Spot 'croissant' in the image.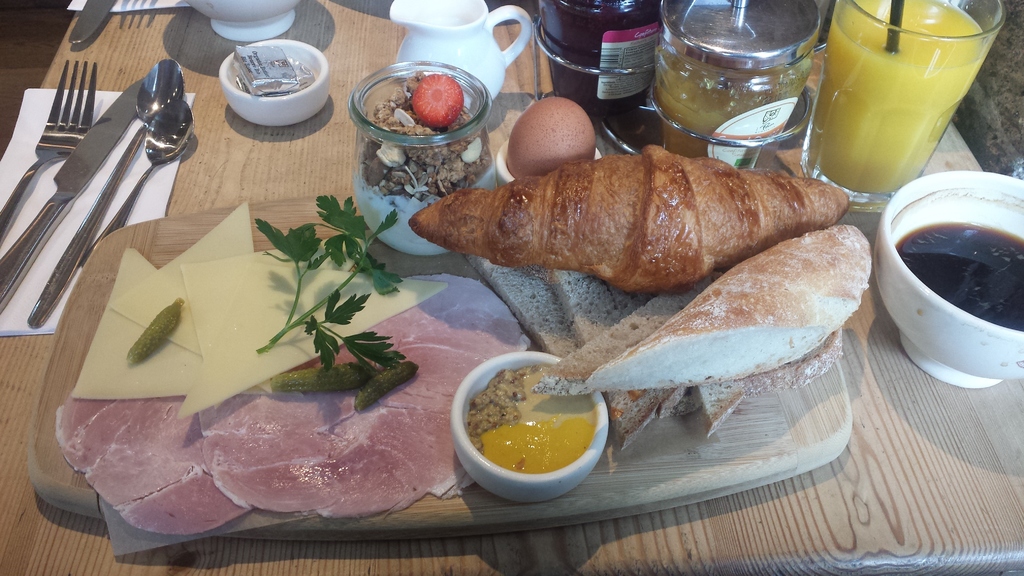
'croissant' found at {"x1": 420, "y1": 140, "x2": 854, "y2": 293}.
